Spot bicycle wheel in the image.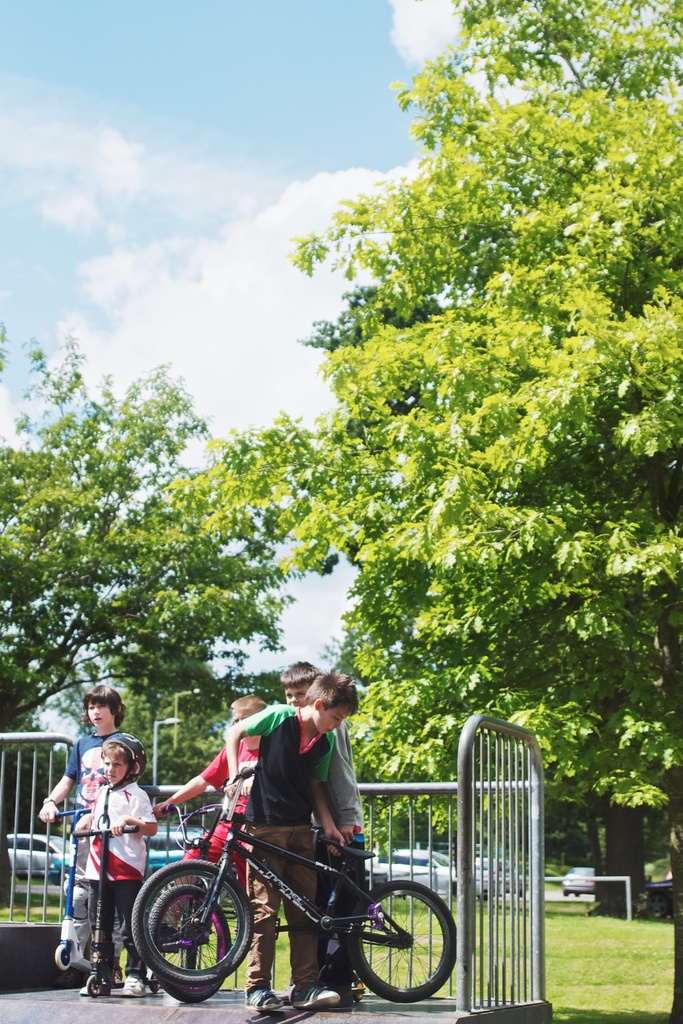
bicycle wheel found at [x1=349, y1=881, x2=452, y2=1014].
